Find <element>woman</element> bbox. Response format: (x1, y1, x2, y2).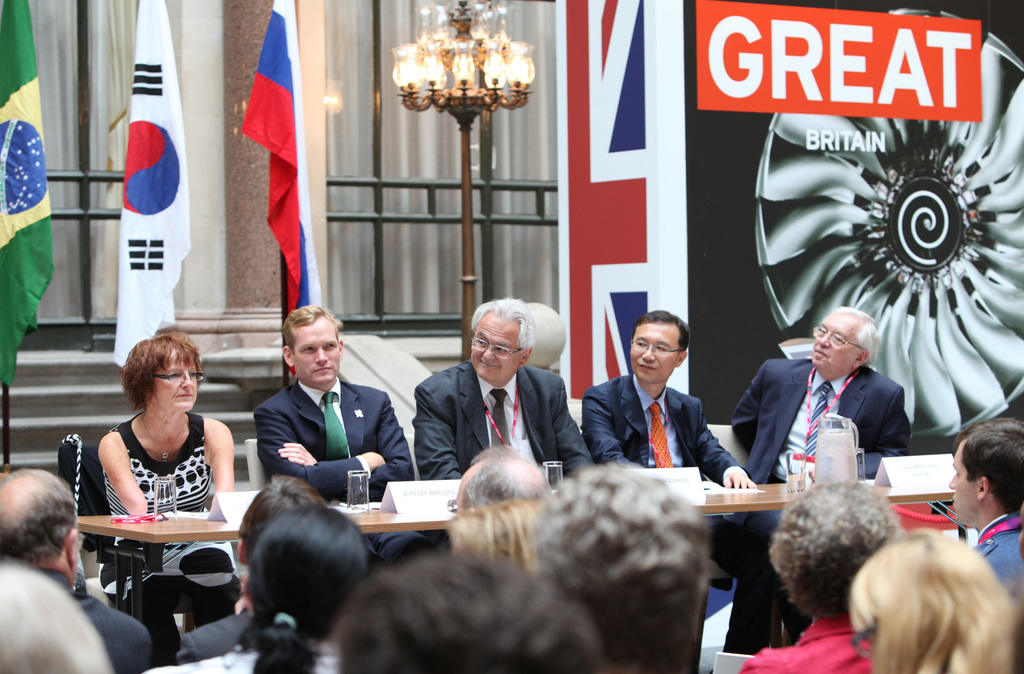
(68, 317, 234, 638).
